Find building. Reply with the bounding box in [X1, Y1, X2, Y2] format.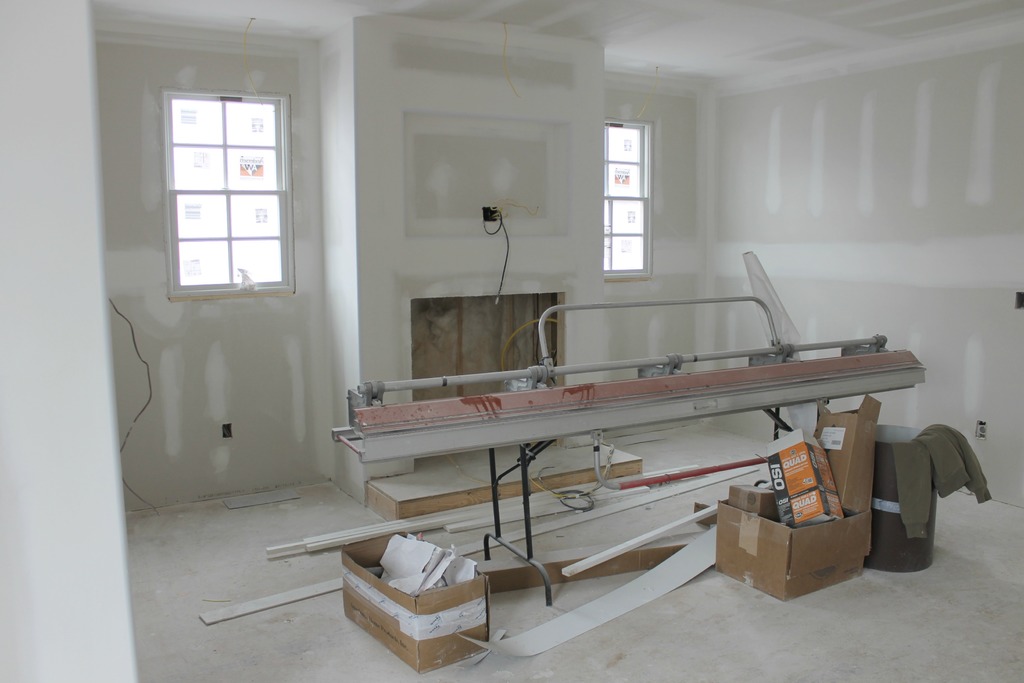
[0, 0, 1023, 680].
